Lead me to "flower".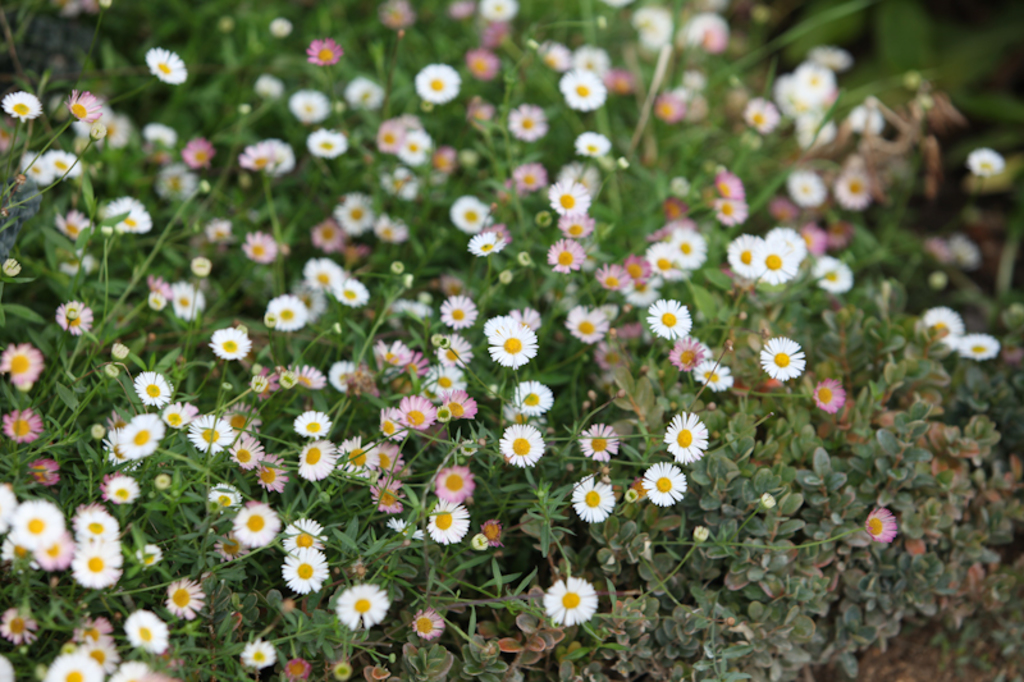
Lead to (55, 301, 93, 335).
